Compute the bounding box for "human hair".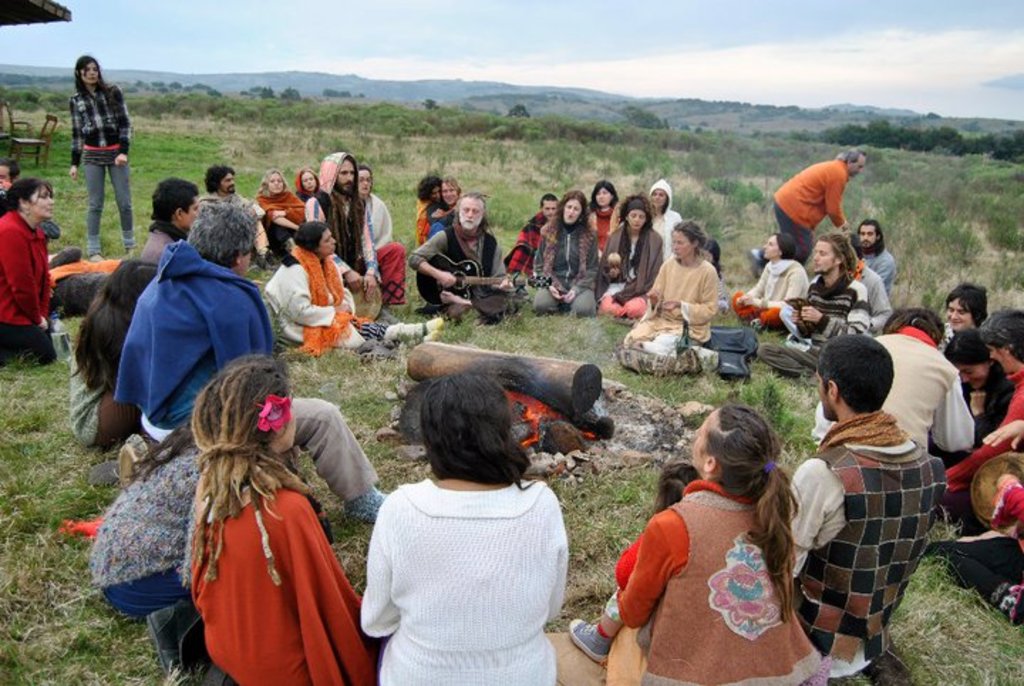
(438, 175, 461, 196).
